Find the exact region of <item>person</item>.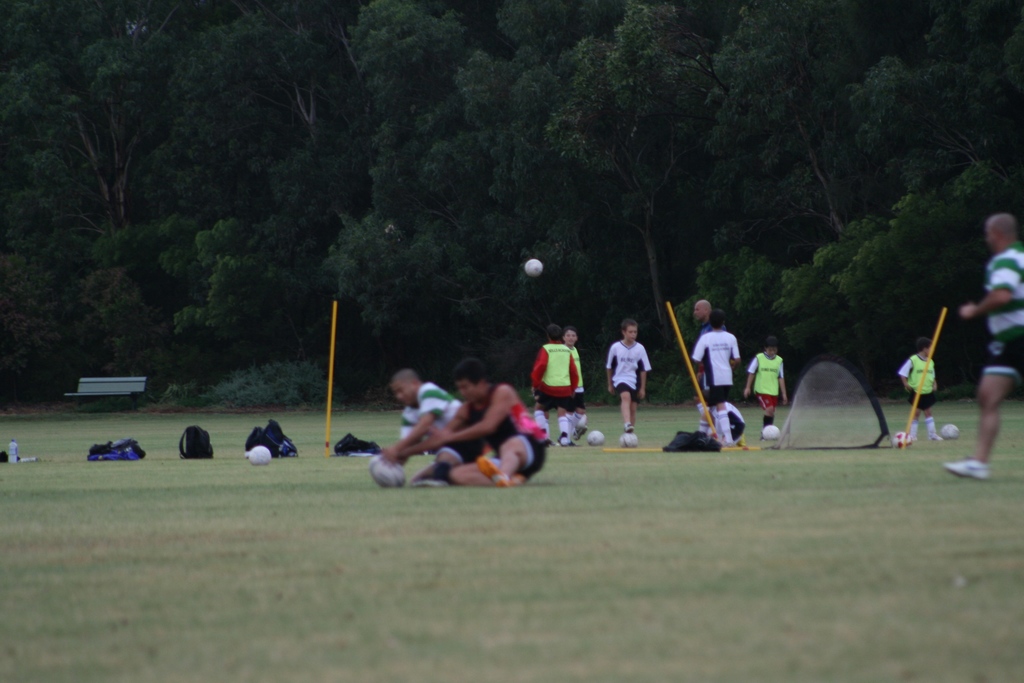
Exact region: (690, 296, 724, 436).
